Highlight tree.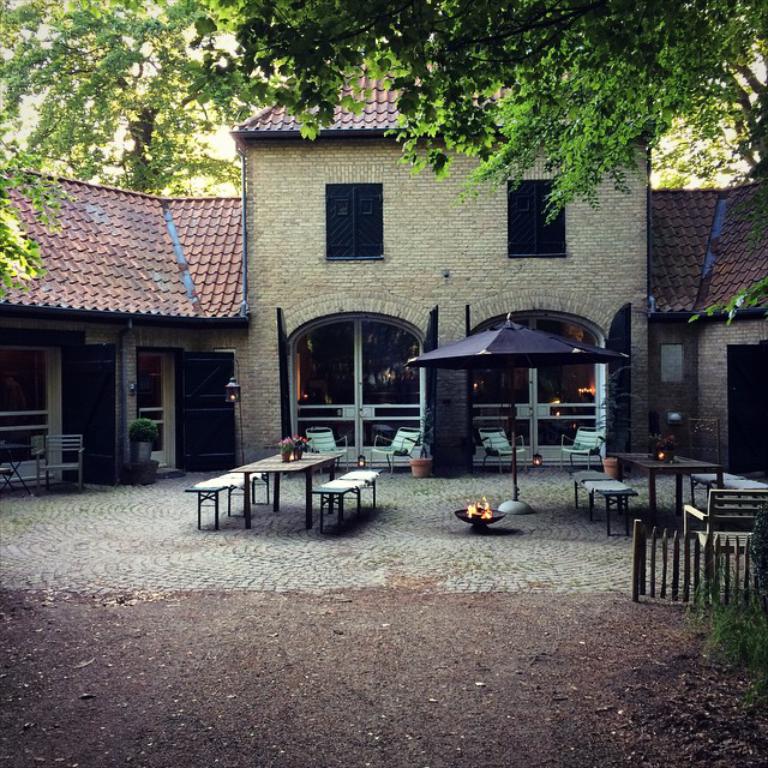
Highlighted region: (left=217, top=0, right=767, bottom=221).
